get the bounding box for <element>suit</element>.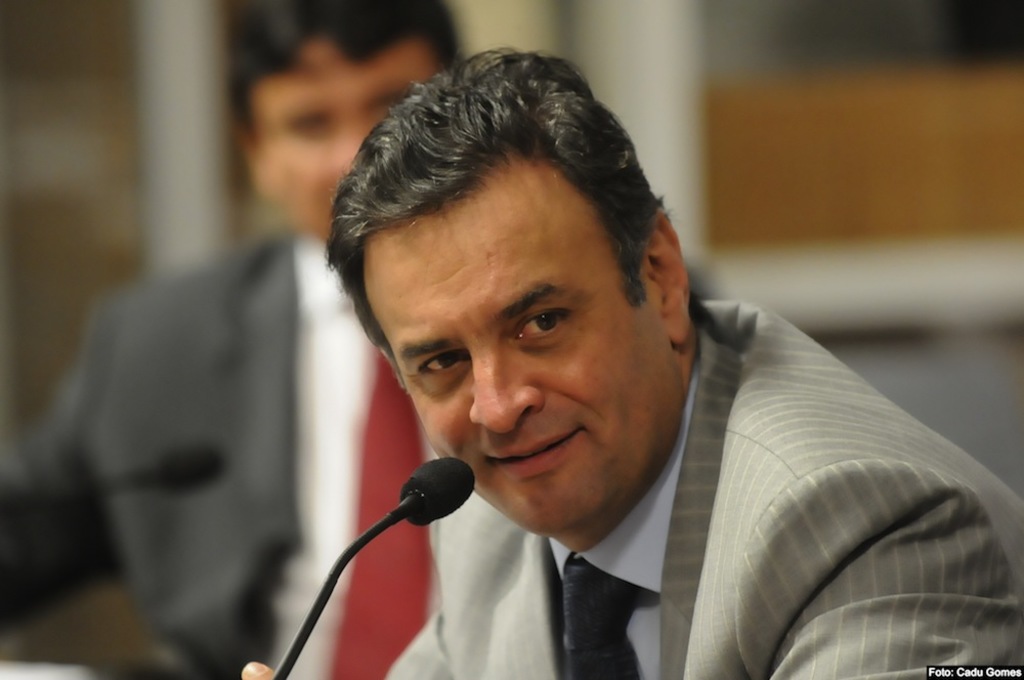
[388,296,1023,679].
